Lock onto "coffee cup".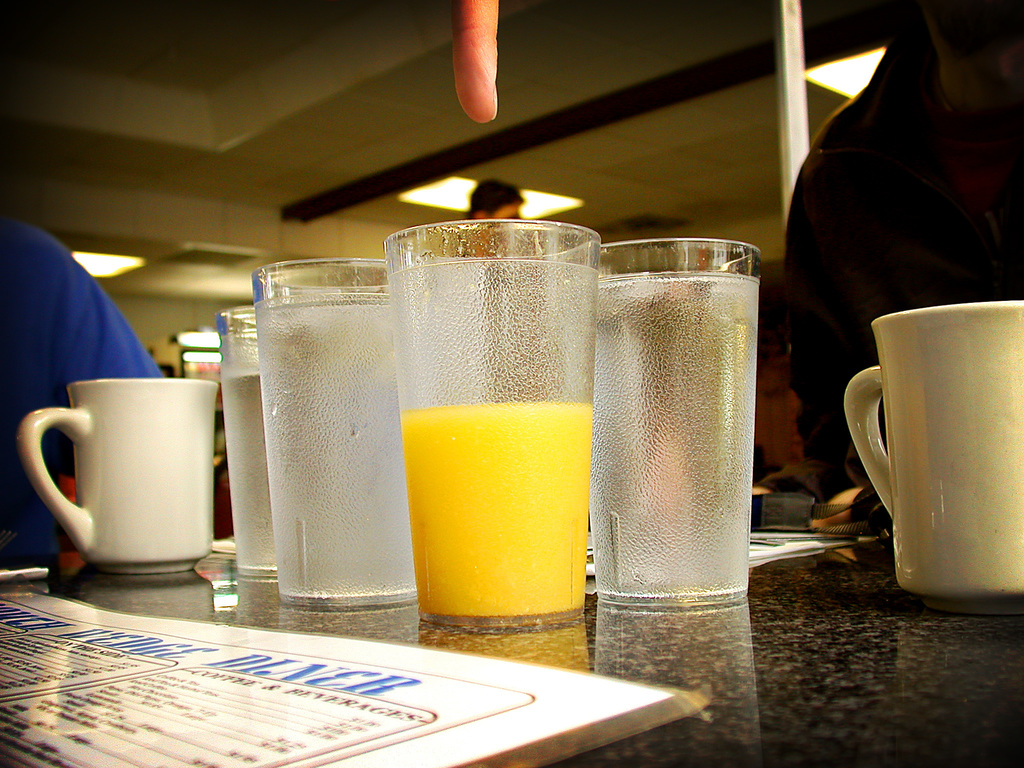
Locked: detection(840, 301, 1023, 616).
